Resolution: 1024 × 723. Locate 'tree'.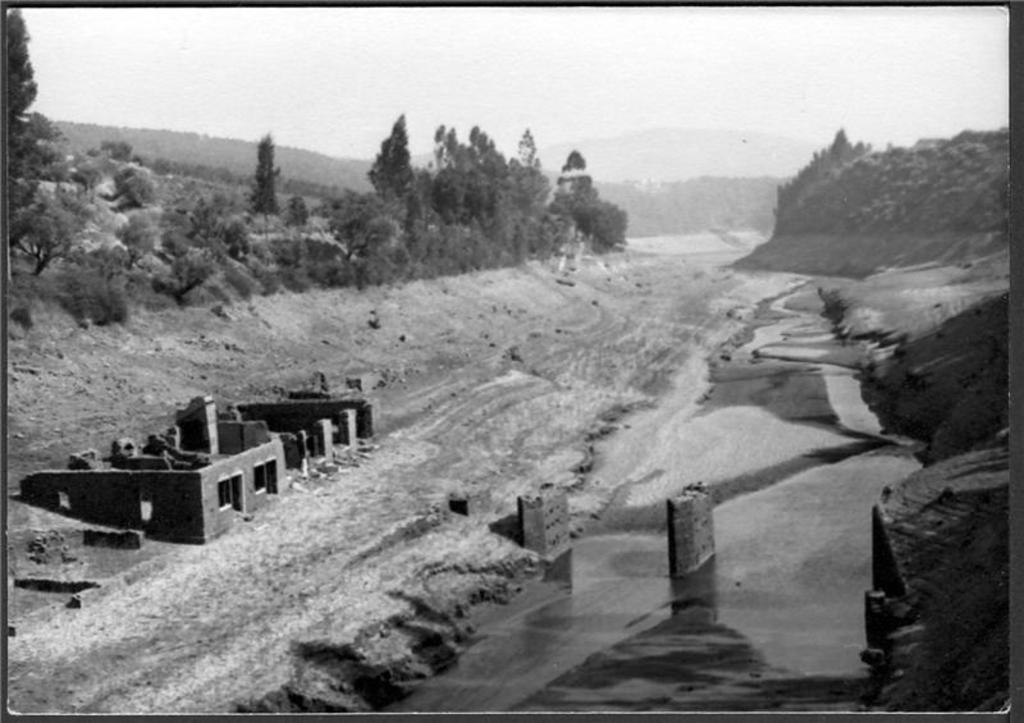
<region>246, 125, 284, 243</region>.
